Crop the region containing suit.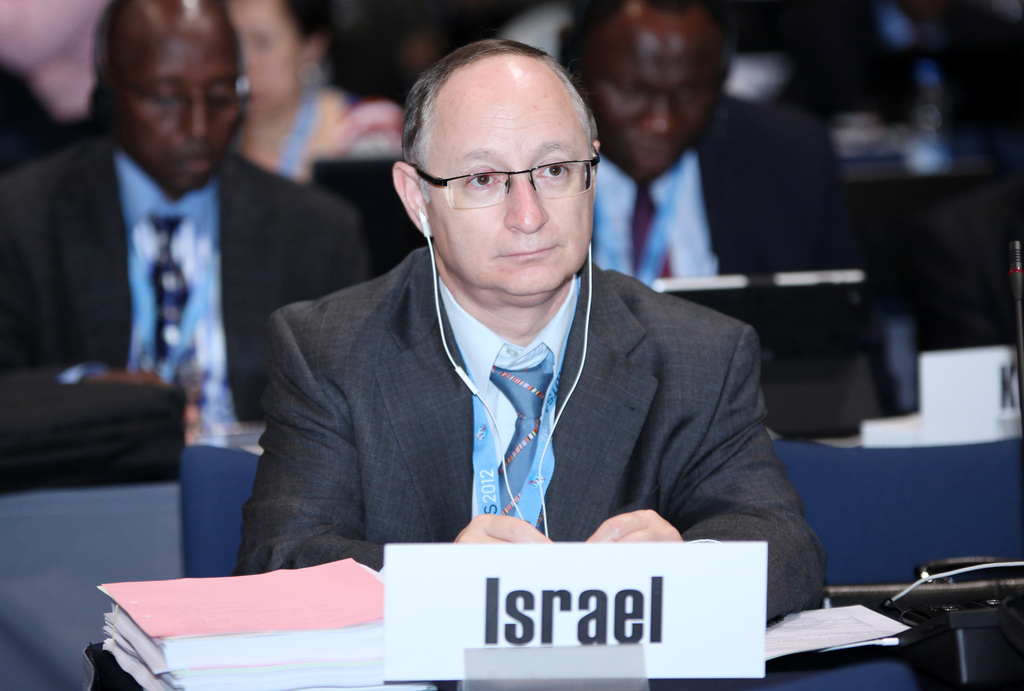
Crop region: (left=578, top=86, right=881, bottom=384).
